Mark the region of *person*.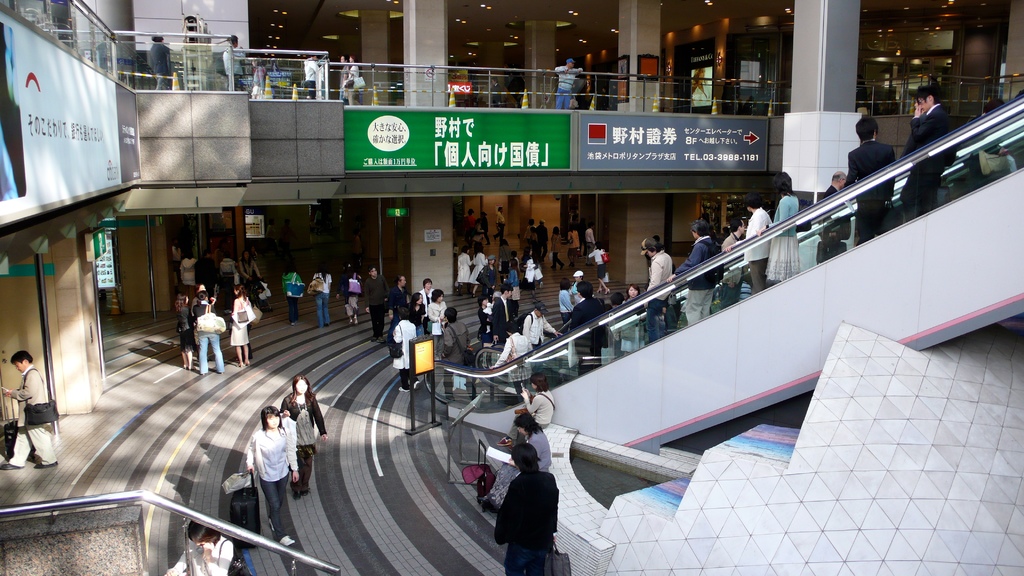
Region: 845/116/897/247.
